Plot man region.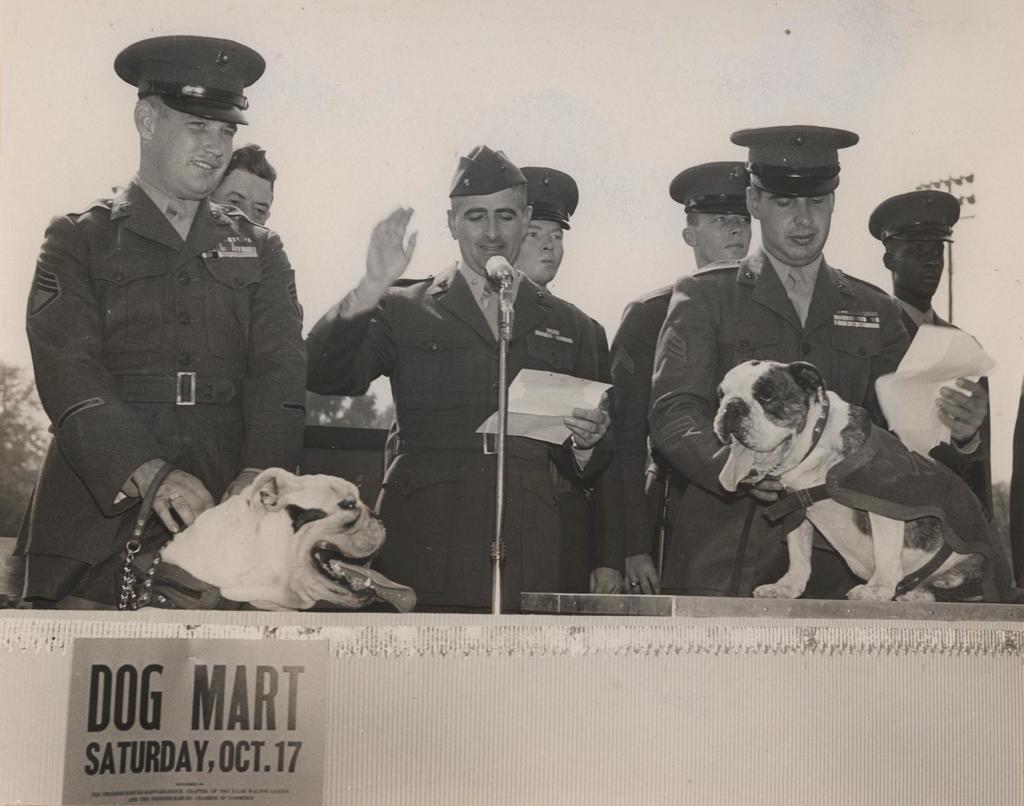
Plotted at x1=208 y1=142 x2=282 y2=239.
